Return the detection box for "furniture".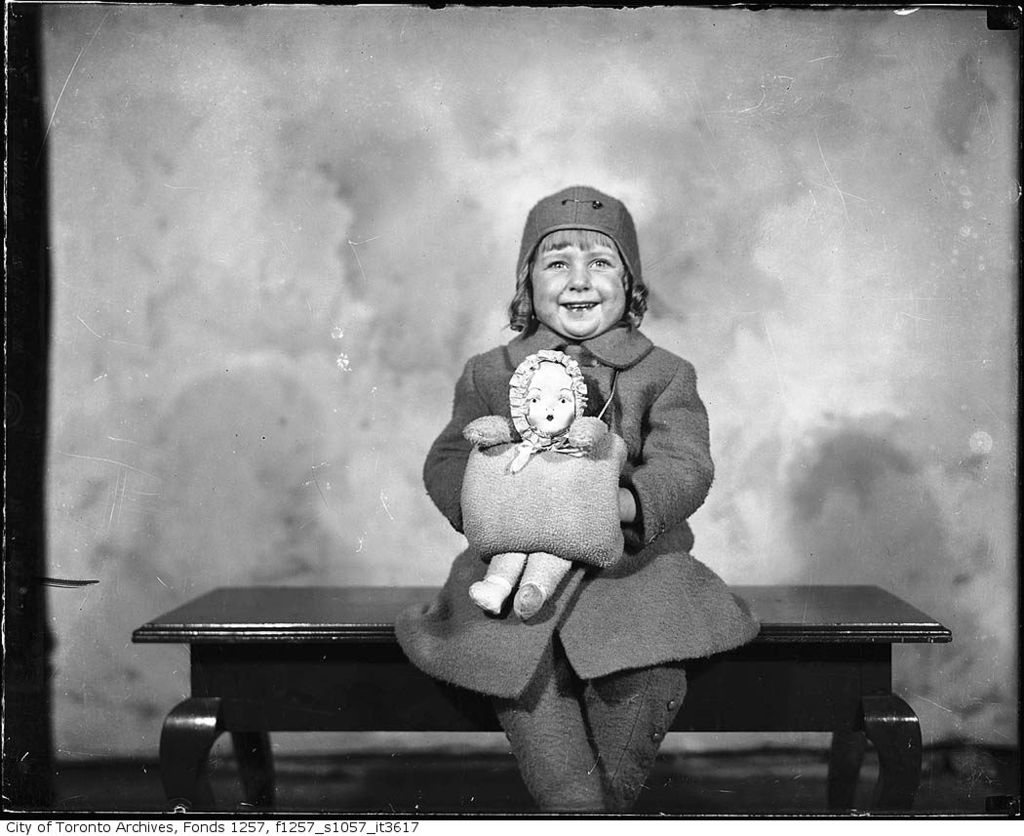
[x1=128, y1=587, x2=951, y2=830].
